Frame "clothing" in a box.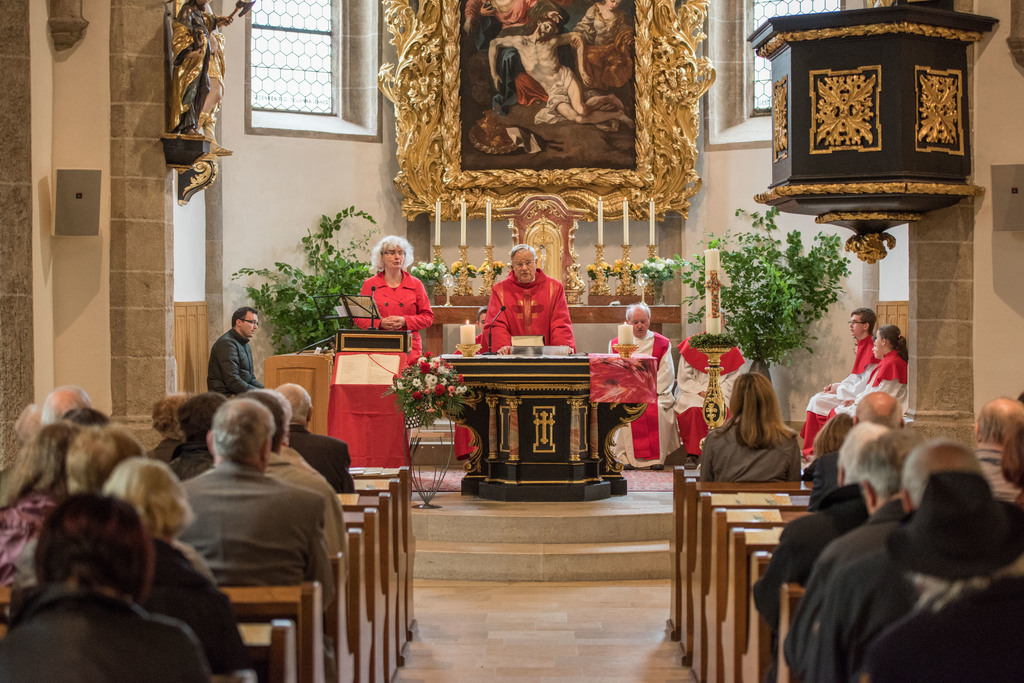
BBox(789, 333, 872, 465).
